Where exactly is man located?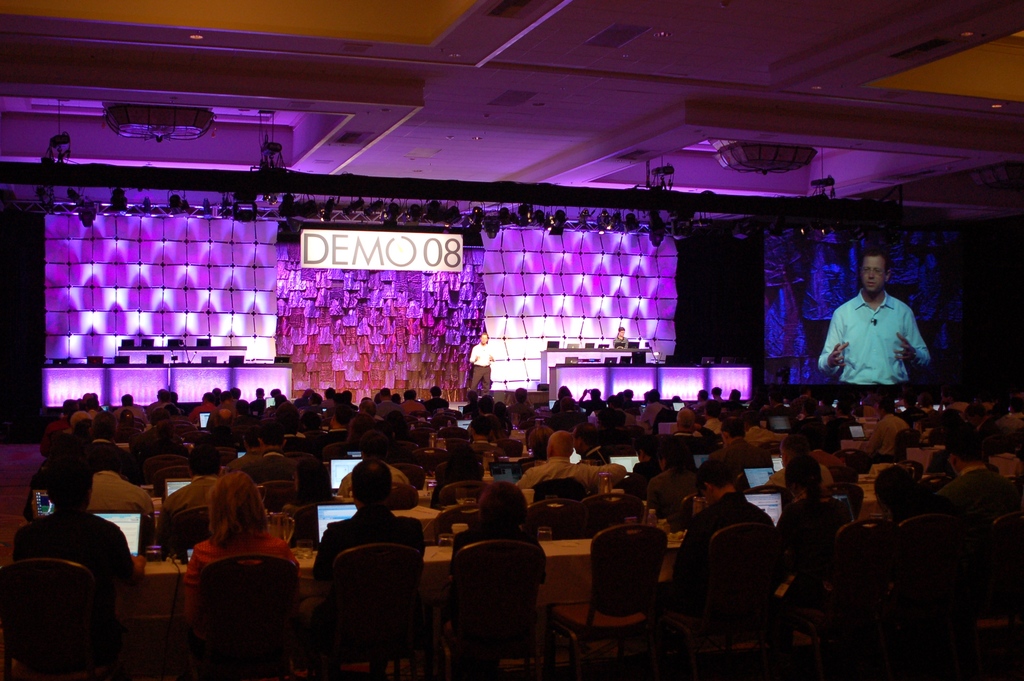
Its bounding box is region(577, 386, 605, 418).
